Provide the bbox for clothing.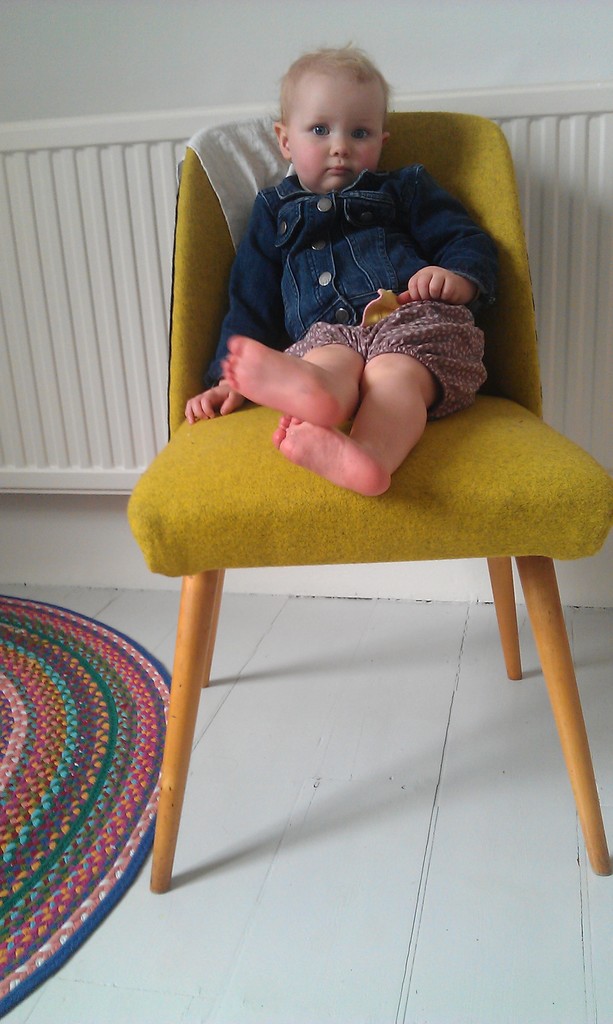
[200, 146, 505, 447].
